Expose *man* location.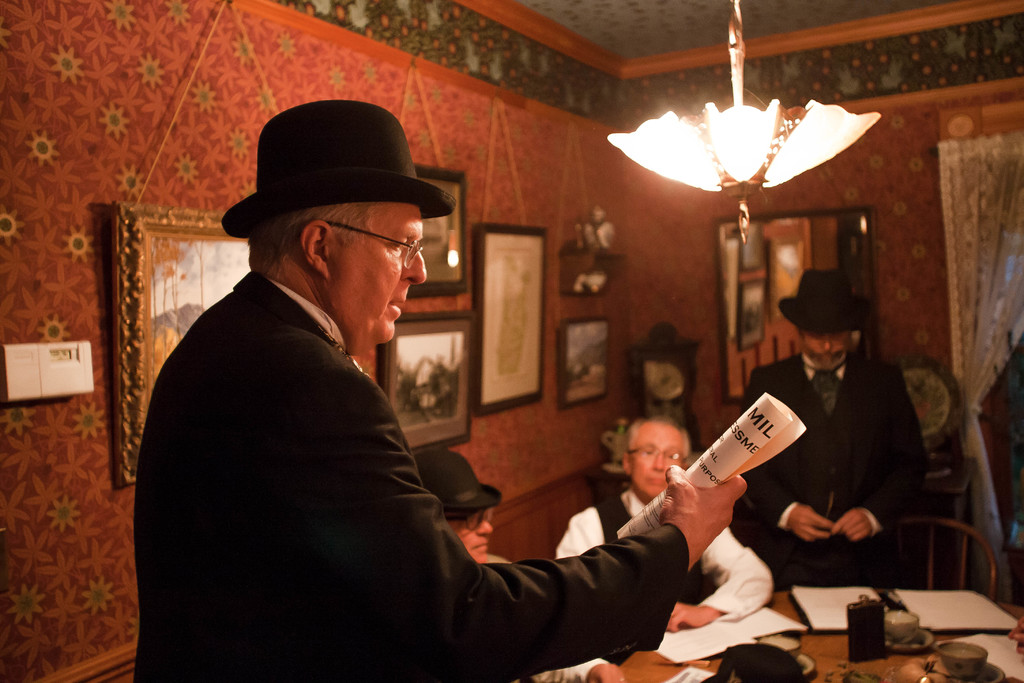
Exposed at l=552, t=413, r=777, b=631.
